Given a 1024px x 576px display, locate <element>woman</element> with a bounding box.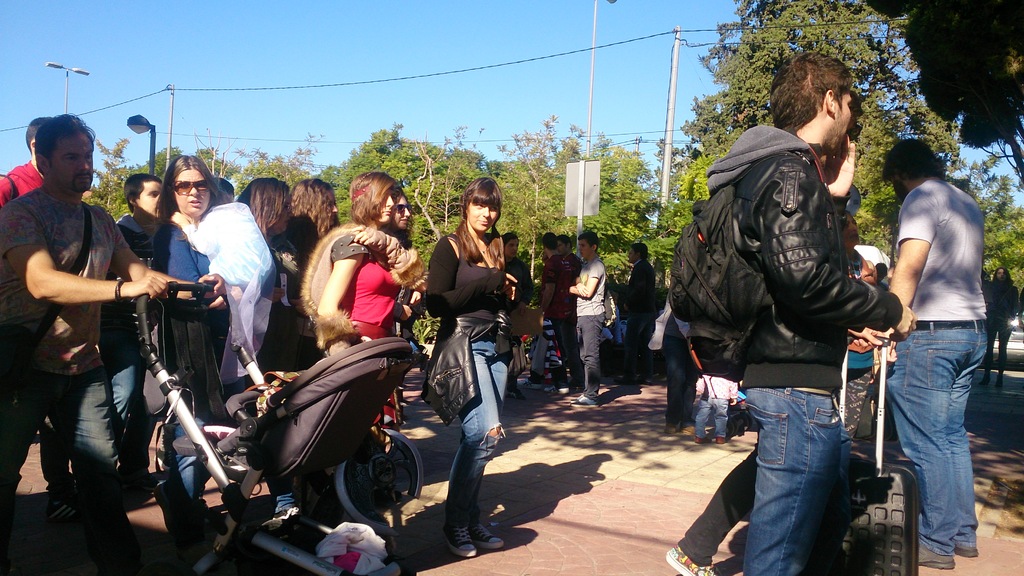
Located: x1=381, y1=187, x2=416, y2=246.
